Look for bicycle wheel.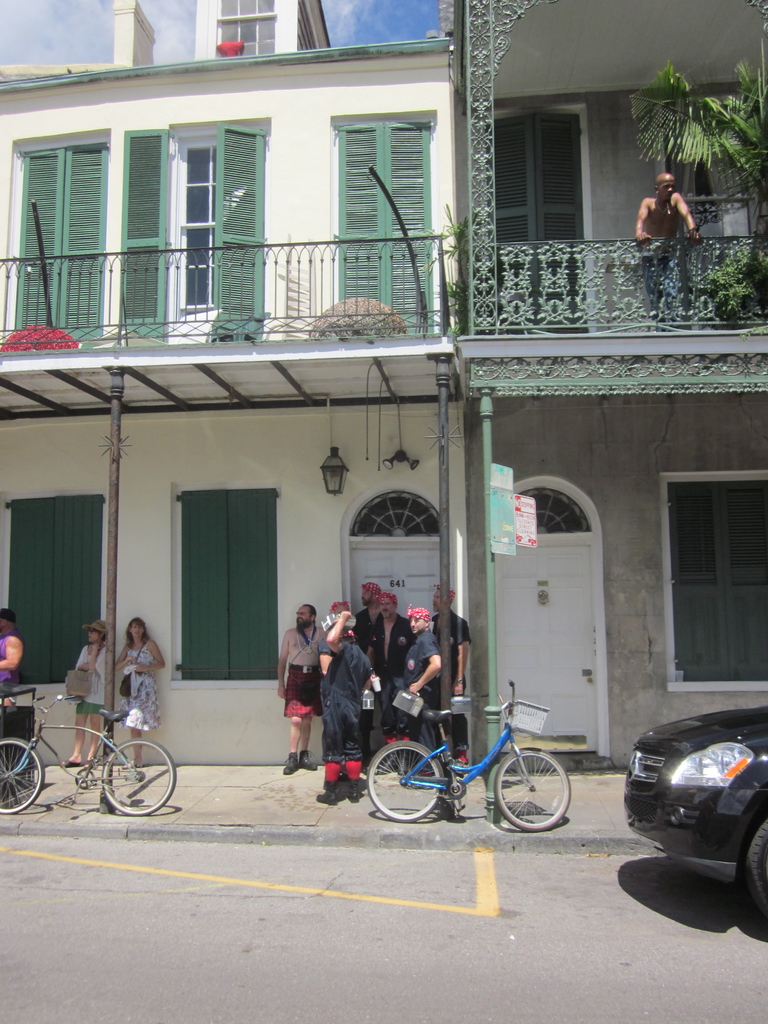
Found: {"left": 100, "top": 739, "right": 179, "bottom": 815}.
